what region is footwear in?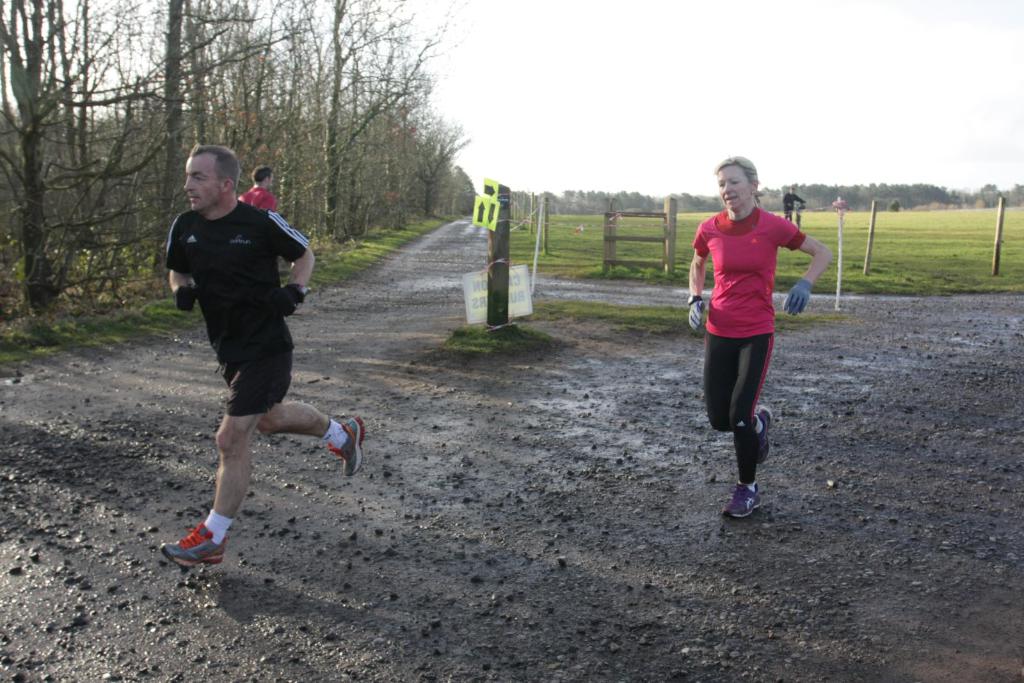
pyautogui.locateOnScreen(721, 480, 761, 519).
